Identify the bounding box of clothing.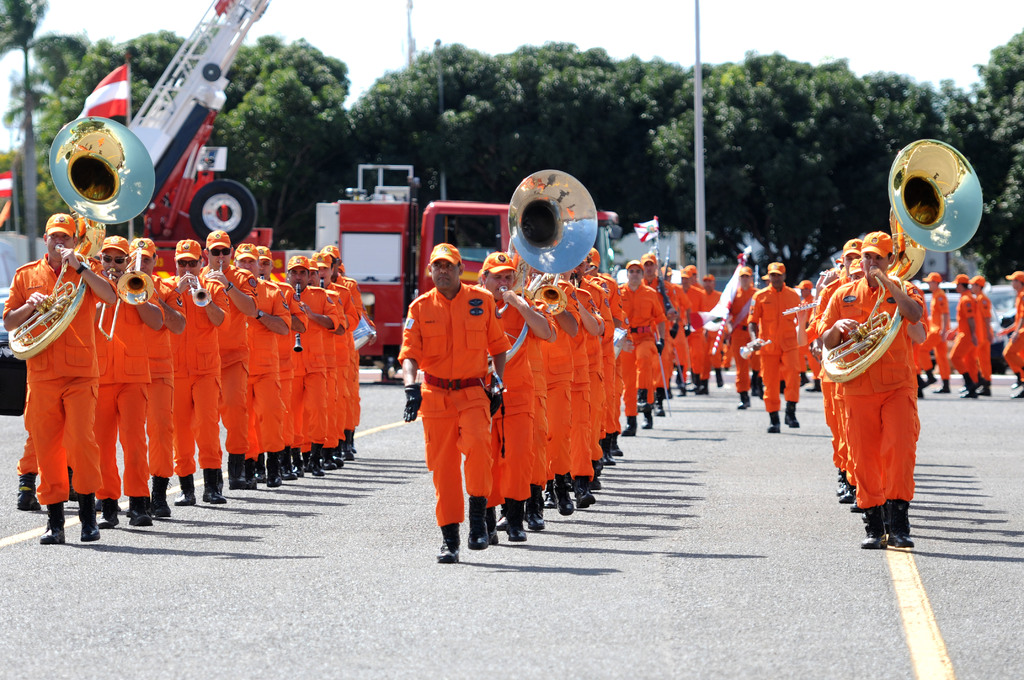
locate(975, 286, 993, 376).
